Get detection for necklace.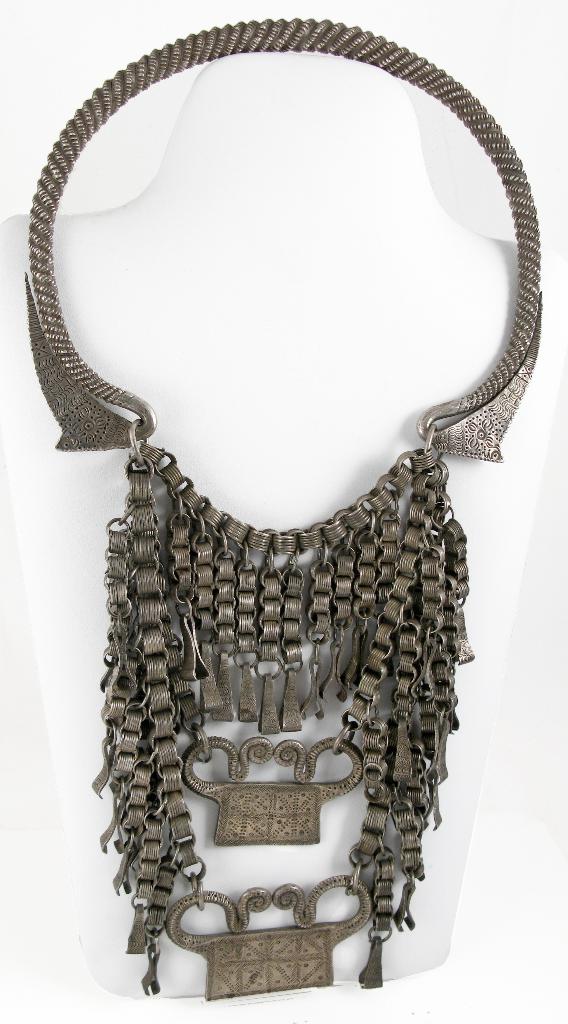
Detection: (12, 14, 548, 1014).
